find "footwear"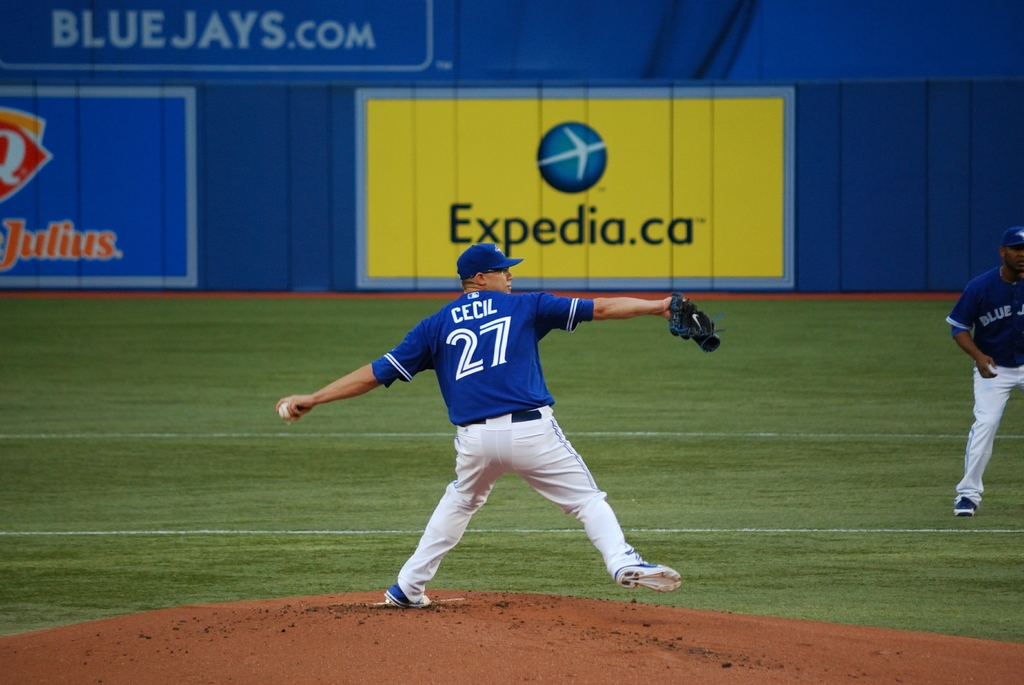
<box>381,578,438,608</box>
